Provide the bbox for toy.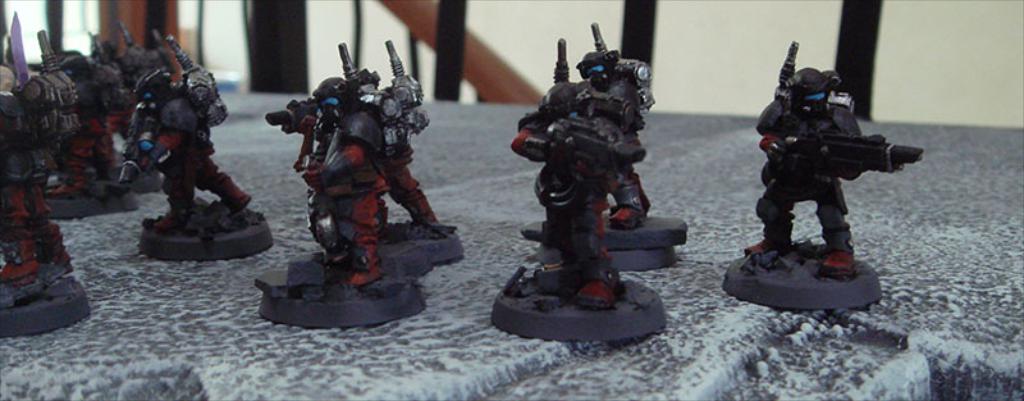
region(270, 40, 384, 288).
